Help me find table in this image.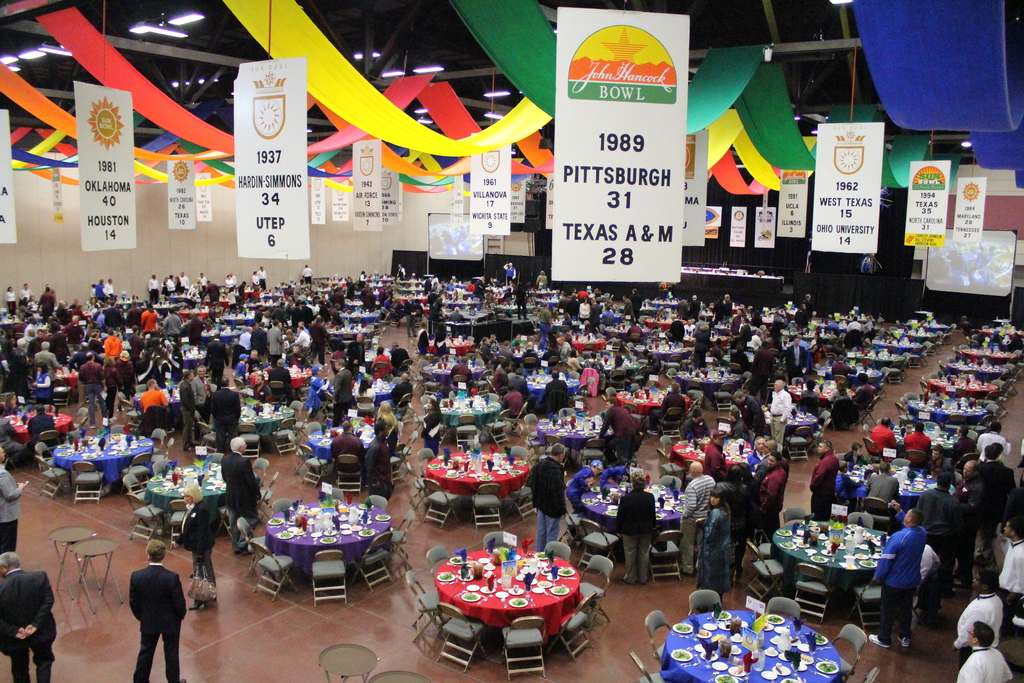
Found it: bbox(310, 424, 375, 457).
